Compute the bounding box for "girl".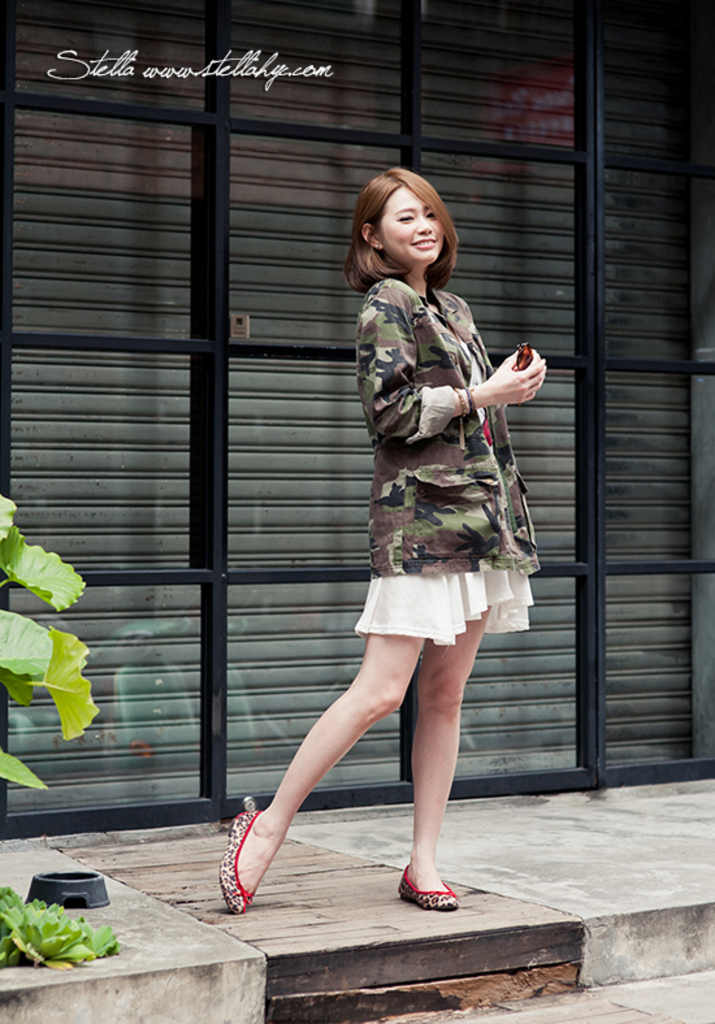
(214,168,542,908).
